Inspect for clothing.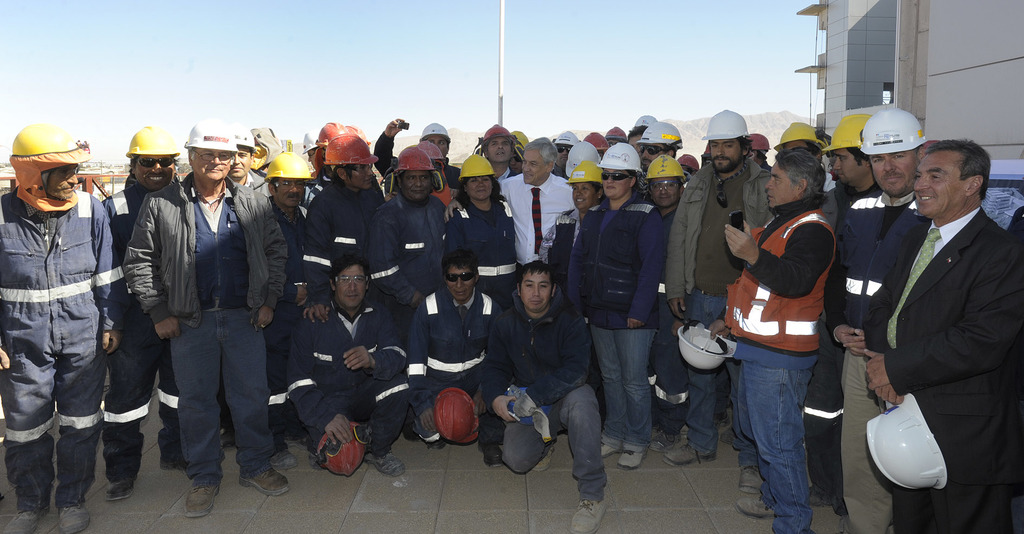
Inspection: bbox(380, 193, 451, 297).
